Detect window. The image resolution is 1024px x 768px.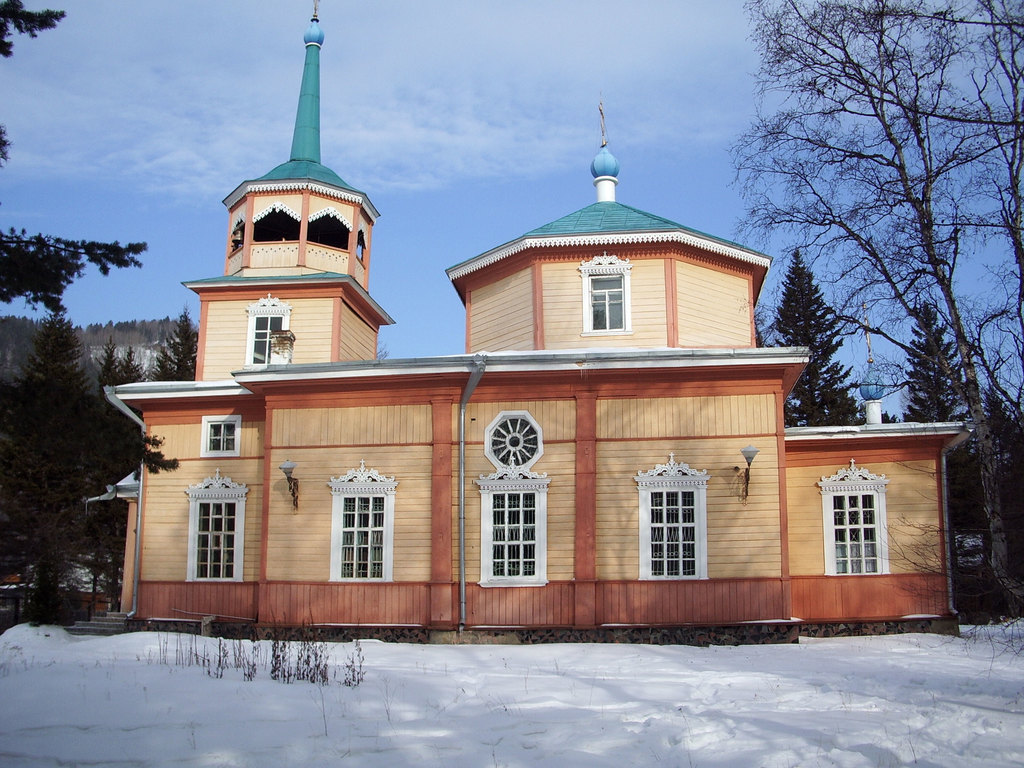
pyautogui.locateOnScreen(241, 290, 293, 376).
